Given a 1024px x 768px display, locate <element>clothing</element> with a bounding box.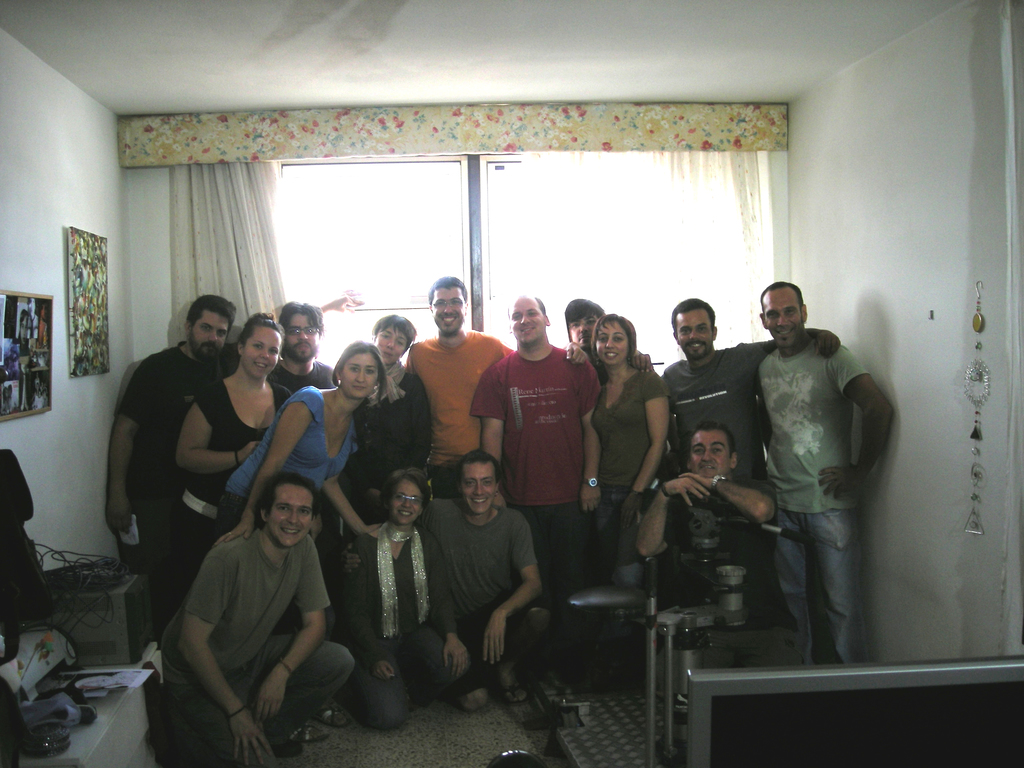
Located: box=[591, 363, 669, 585].
